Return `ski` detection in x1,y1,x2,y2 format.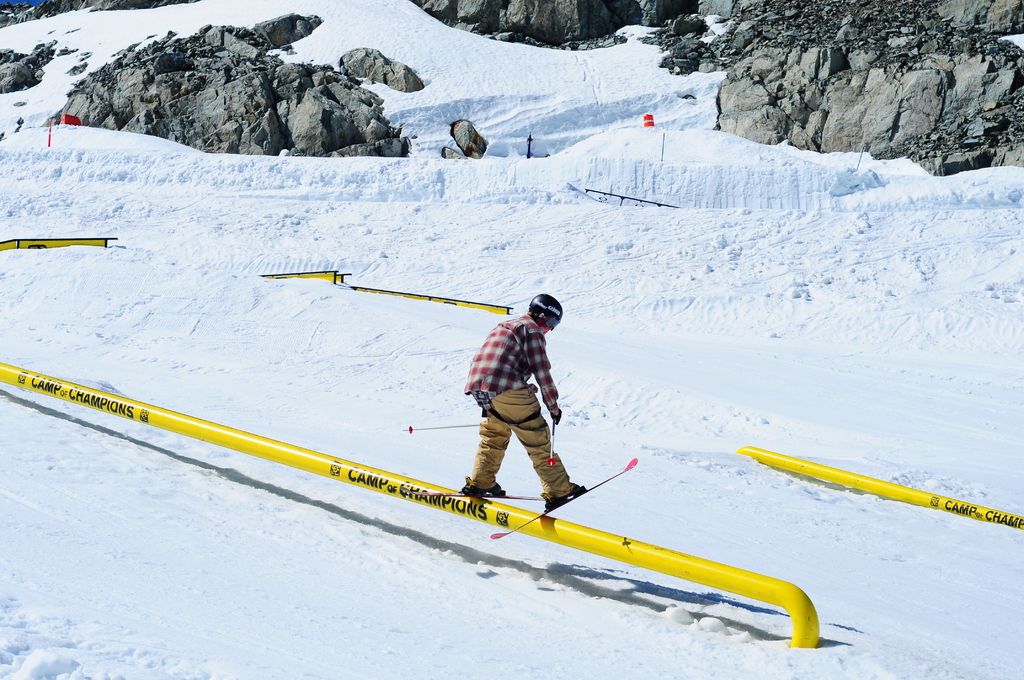
492,454,637,542.
